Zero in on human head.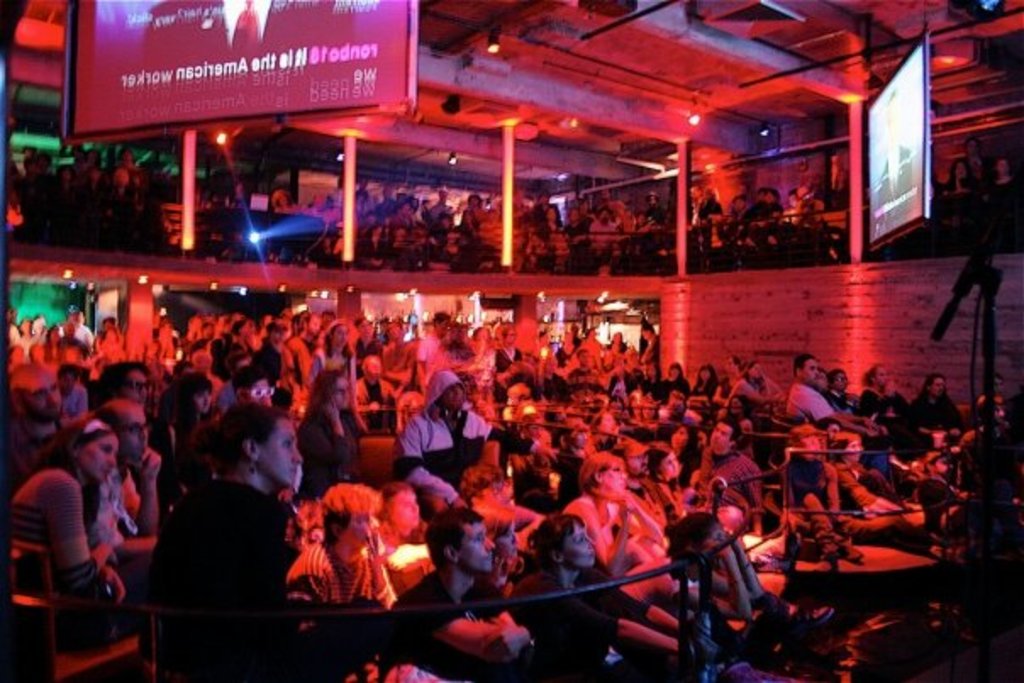
Zeroed in: rect(963, 137, 988, 159).
